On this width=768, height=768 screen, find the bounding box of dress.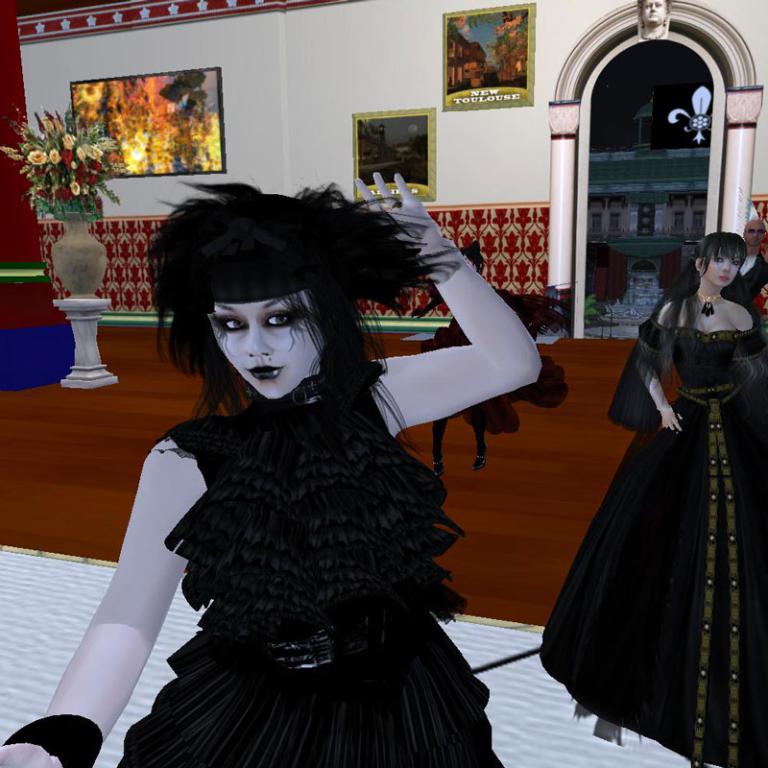
Bounding box: BBox(529, 317, 767, 767).
